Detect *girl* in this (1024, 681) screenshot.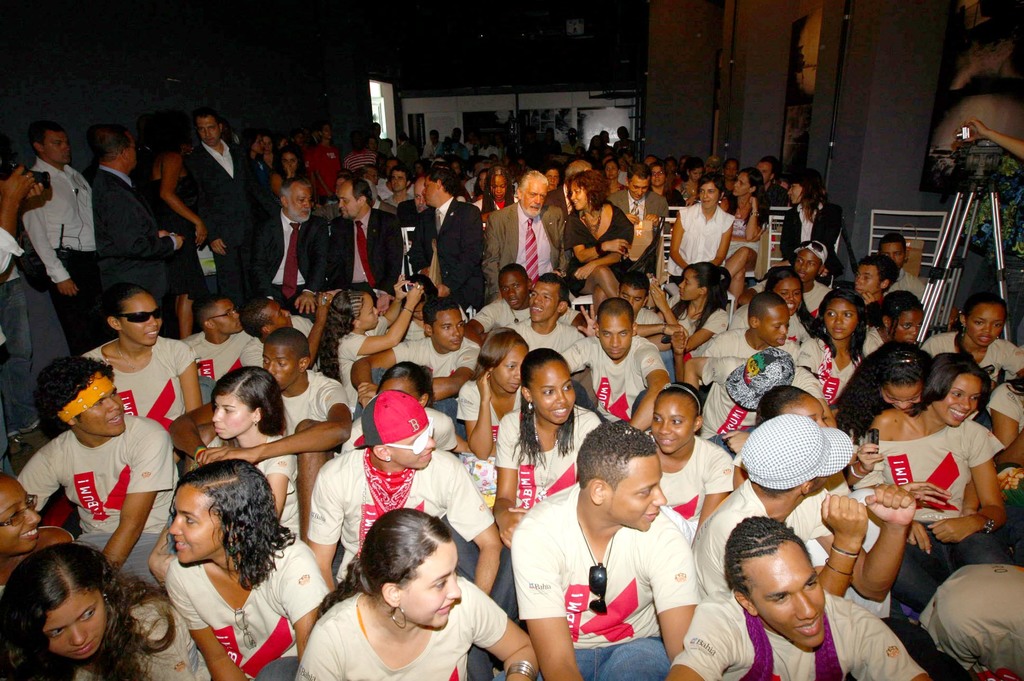
Detection: Rect(269, 145, 303, 195).
